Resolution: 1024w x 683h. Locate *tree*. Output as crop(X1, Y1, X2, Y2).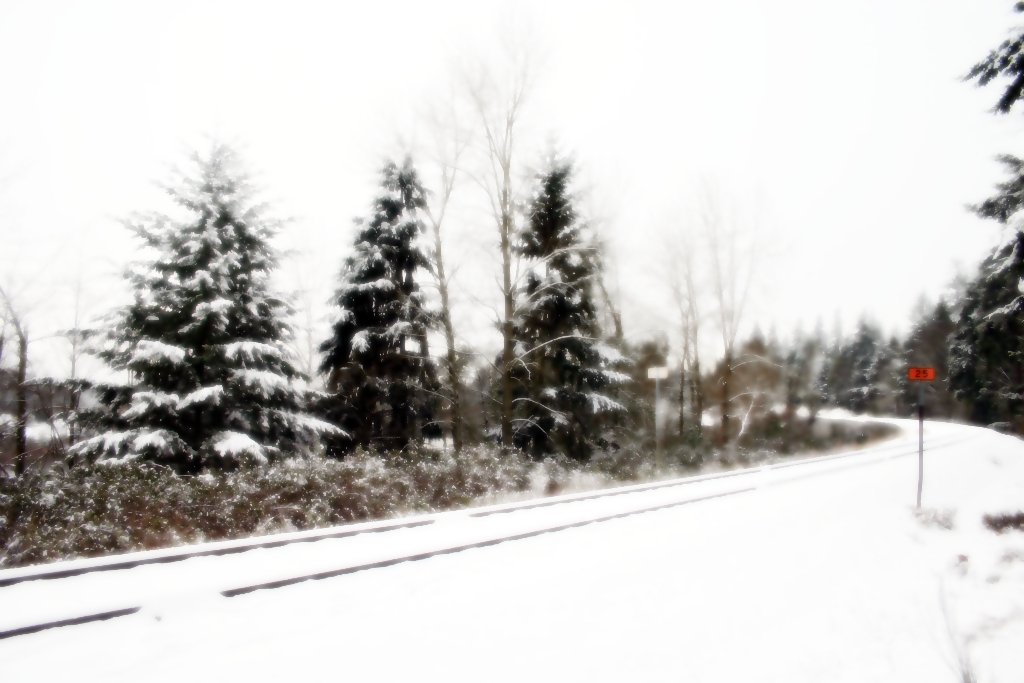
crop(70, 134, 322, 489).
